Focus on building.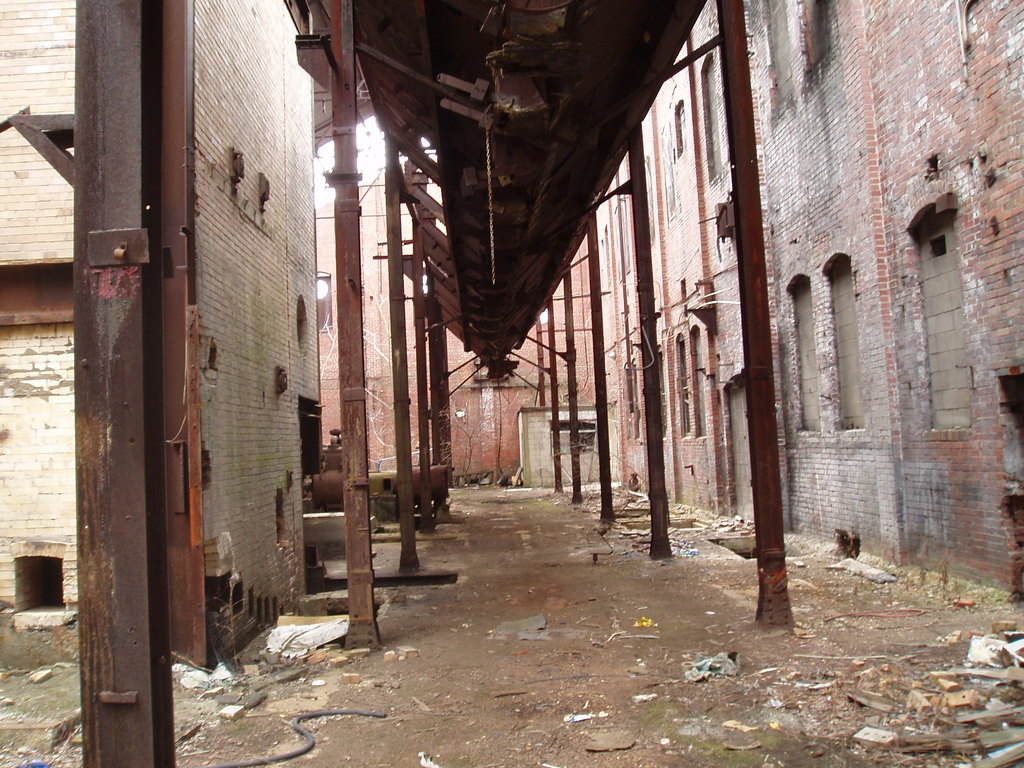
Focused at bbox=[0, 0, 321, 671].
